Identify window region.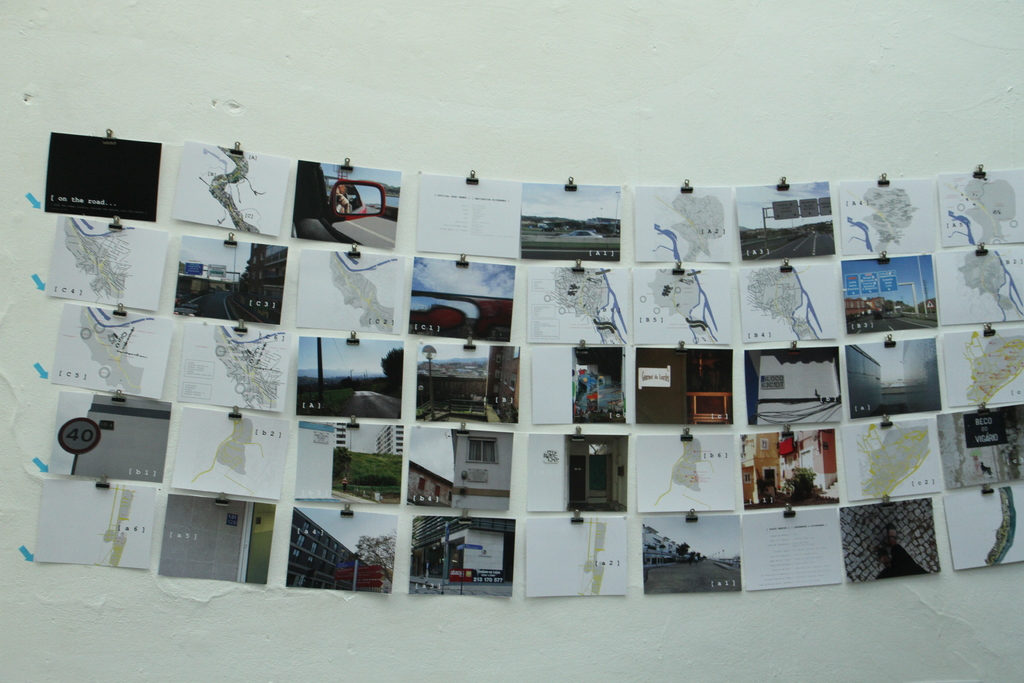
Region: 511:375:516:391.
